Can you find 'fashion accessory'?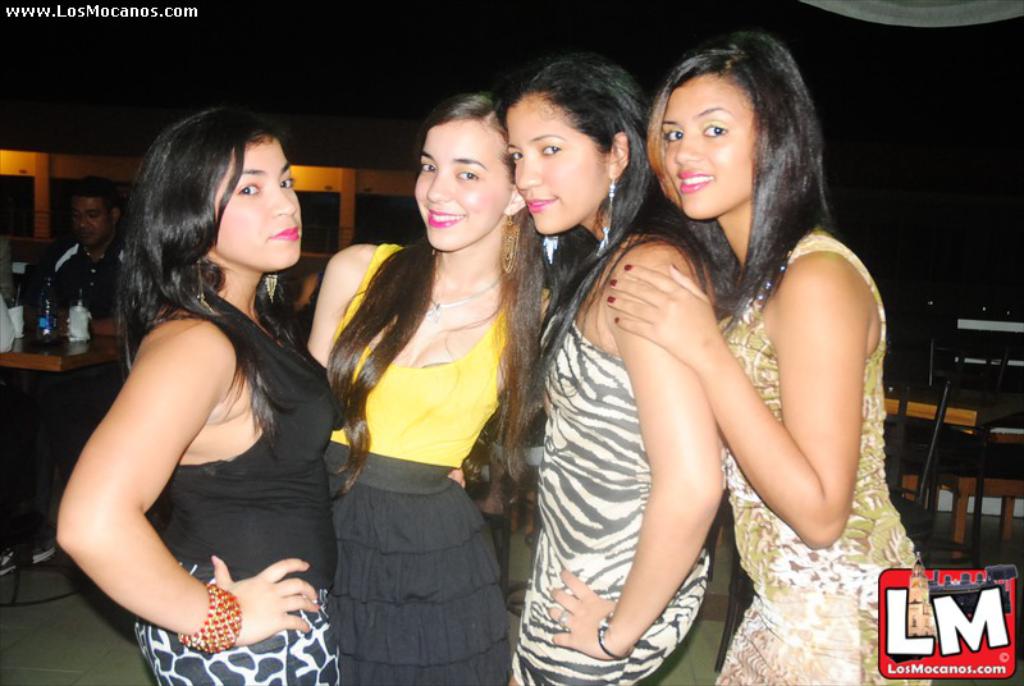
Yes, bounding box: (left=1, top=548, right=50, bottom=577).
